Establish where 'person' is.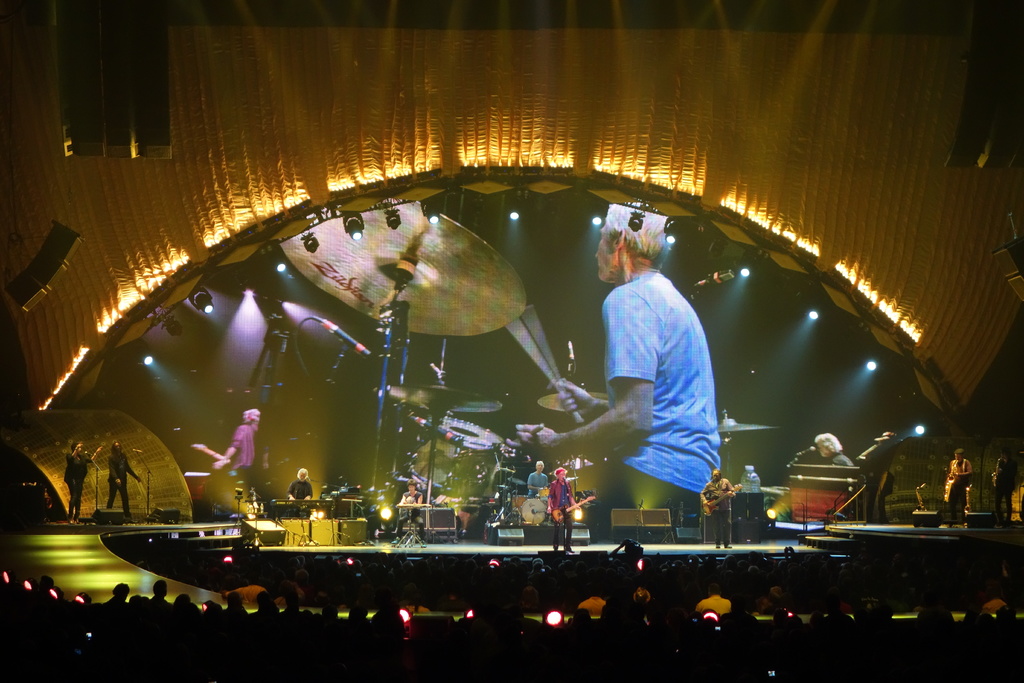
Established at l=526, t=457, r=551, b=495.
